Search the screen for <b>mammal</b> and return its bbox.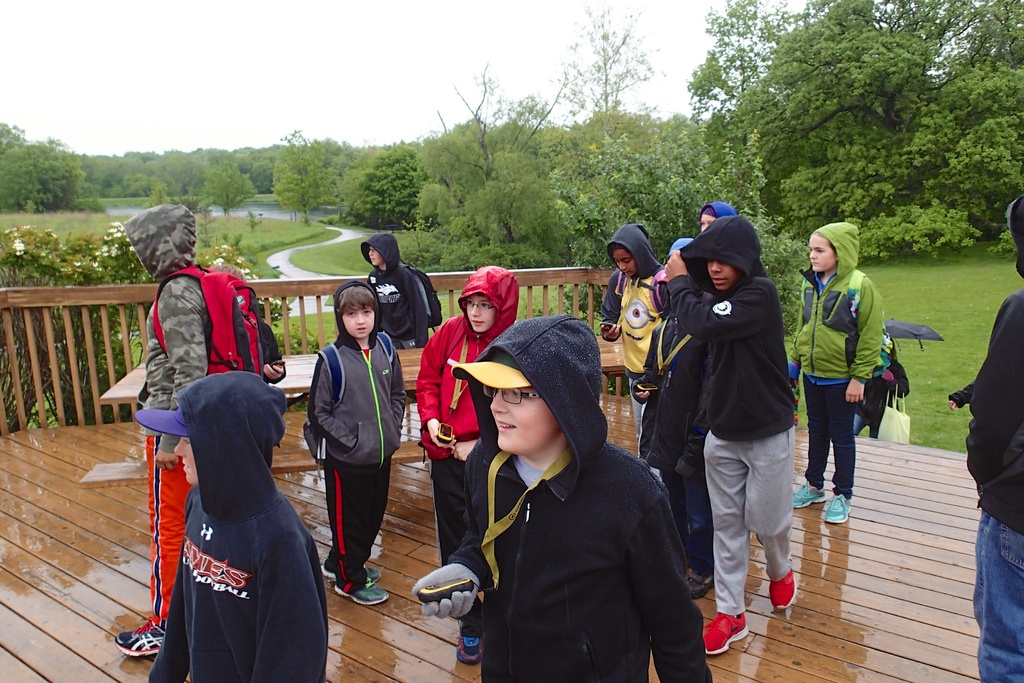
Found: l=415, t=315, r=713, b=682.
